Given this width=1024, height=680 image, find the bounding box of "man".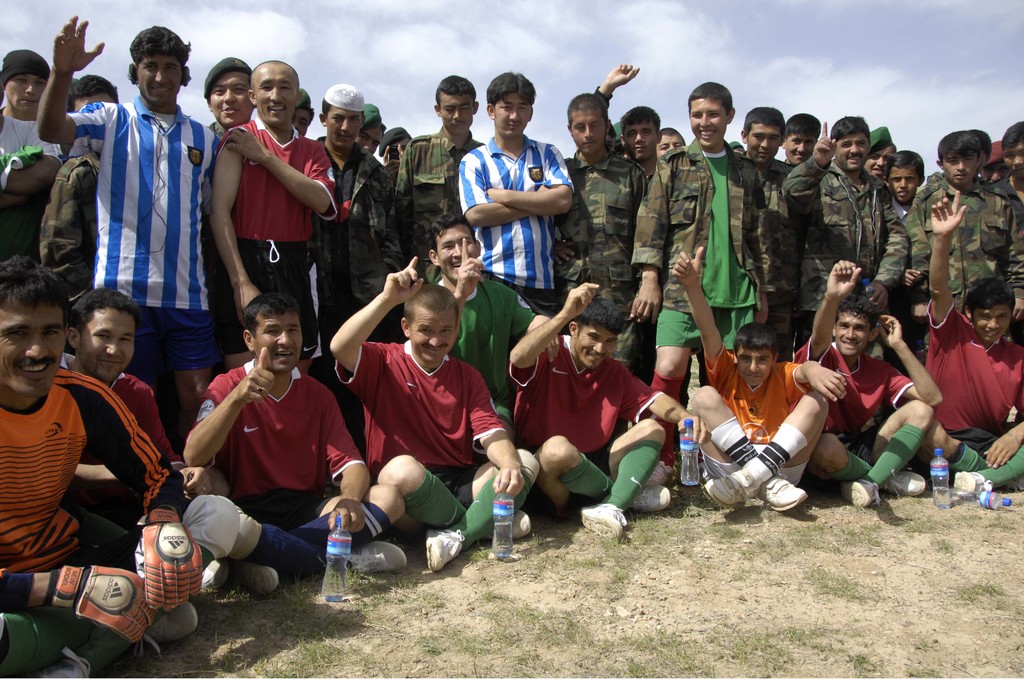
[x1=879, y1=149, x2=927, y2=230].
